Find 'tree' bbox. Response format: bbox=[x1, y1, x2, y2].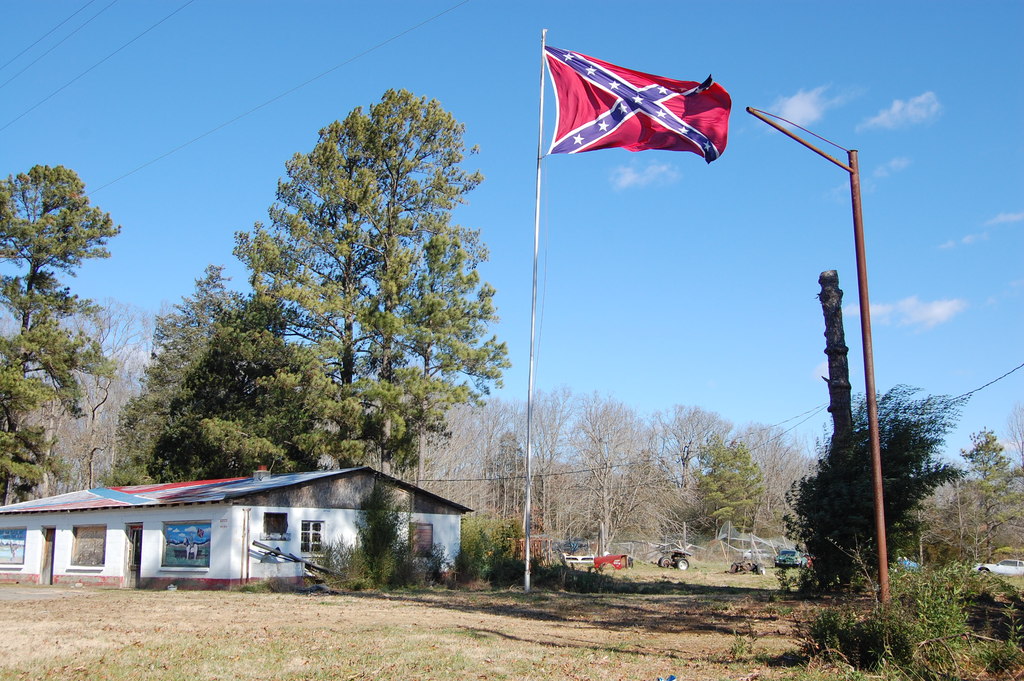
bbox=[965, 429, 1023, 571].
